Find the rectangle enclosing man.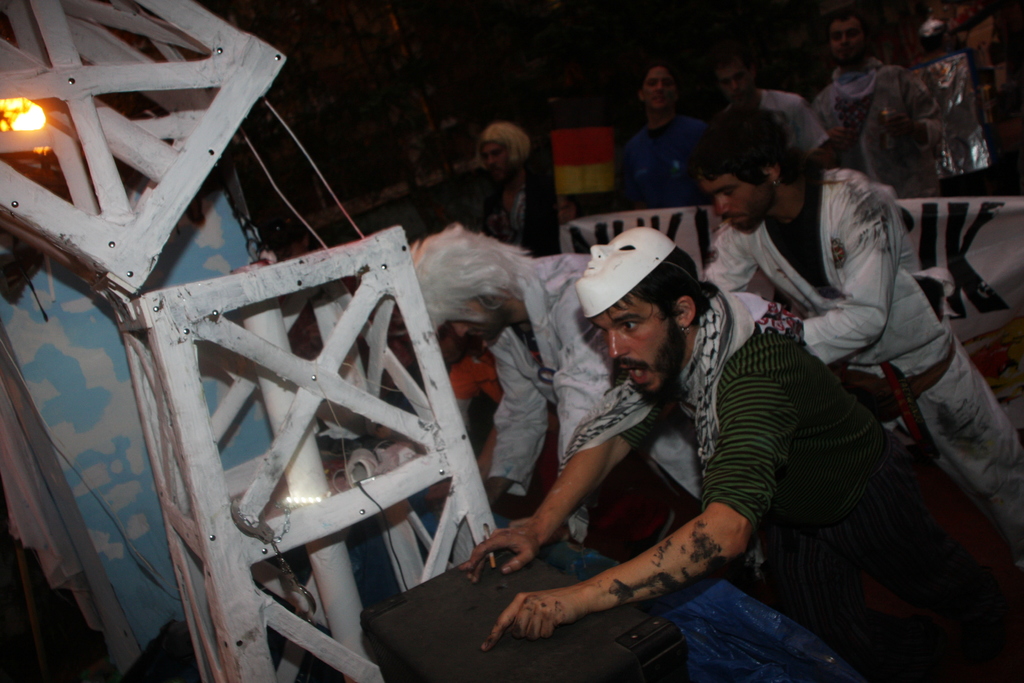
{"left": 609, "top": 60, "right": 722, "bottom": 214}.
